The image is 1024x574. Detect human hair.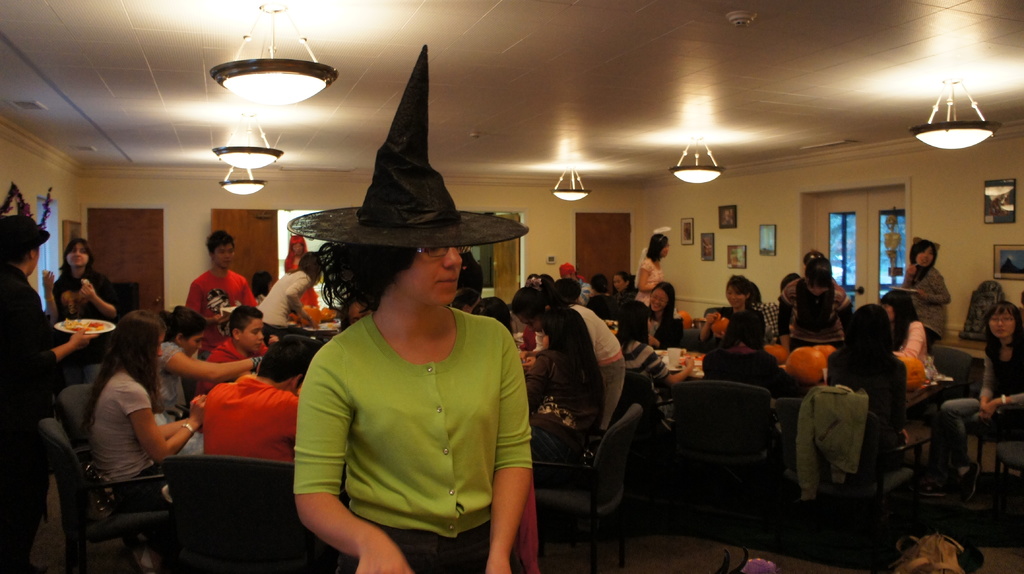
Detection: (227,303,265,331).
